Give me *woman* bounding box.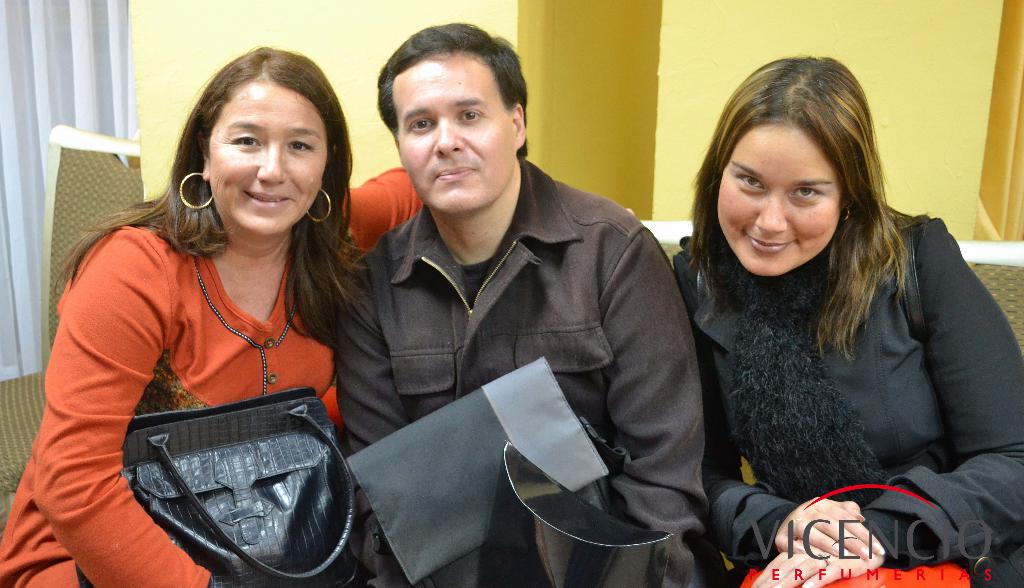
<region>23, 41, 412, 585</region>.
